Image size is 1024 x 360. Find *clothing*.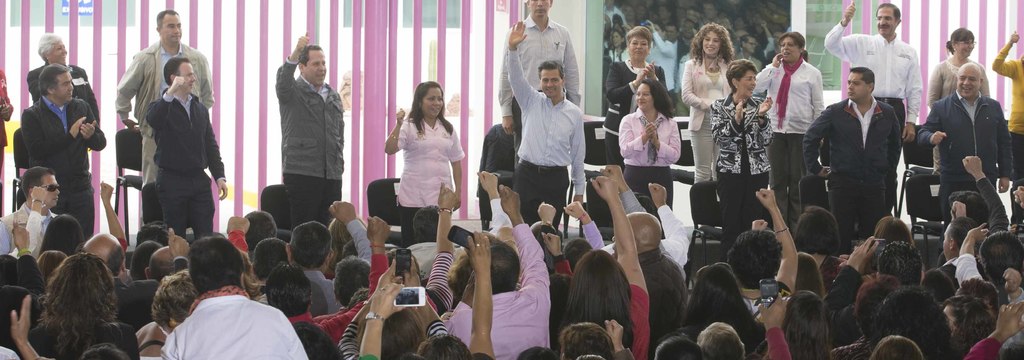
l=602, t=59, r=663, b=139.
